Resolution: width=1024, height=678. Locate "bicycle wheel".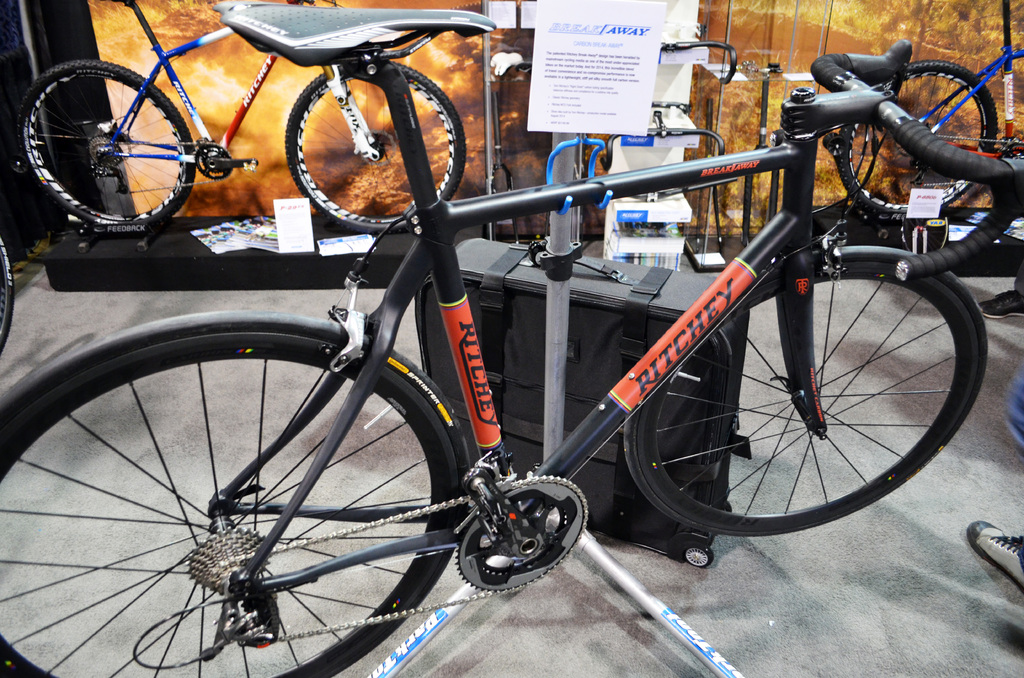
<region>0, 310, 476, 677</region>.
